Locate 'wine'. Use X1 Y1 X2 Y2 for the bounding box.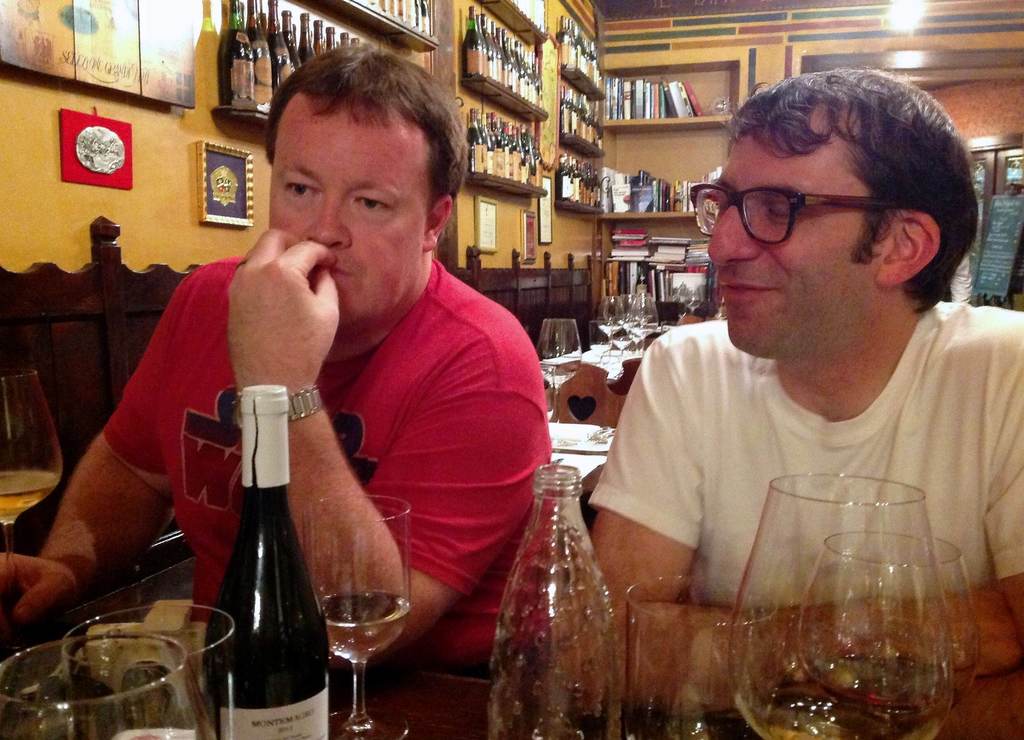
200 381 331 739.
